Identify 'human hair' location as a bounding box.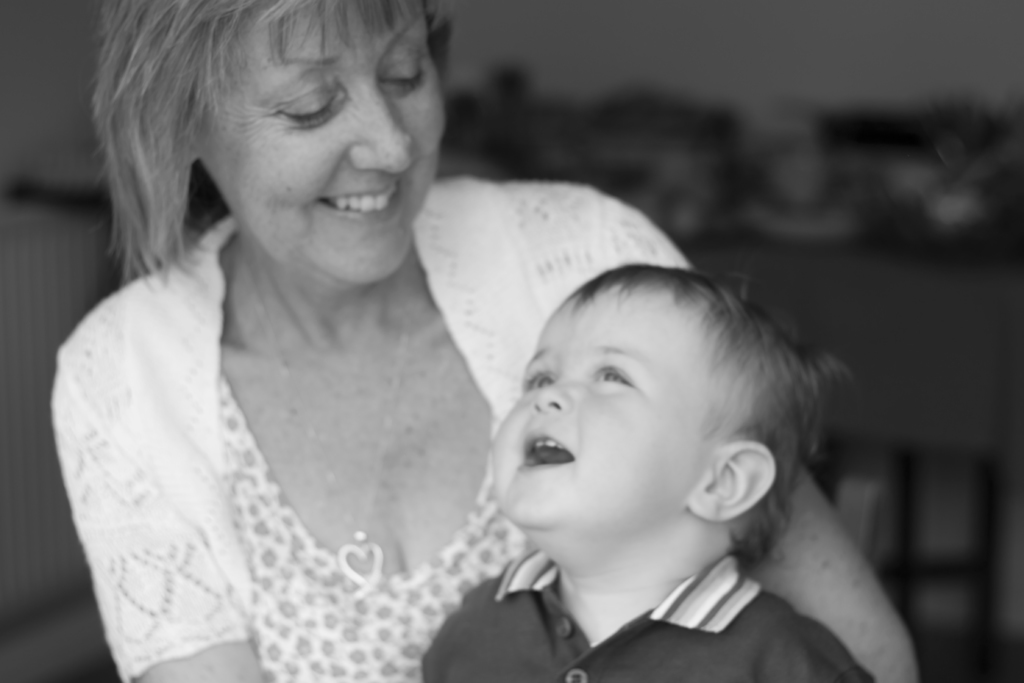
<bbox>562, 265, 836, 572</bbox>.
